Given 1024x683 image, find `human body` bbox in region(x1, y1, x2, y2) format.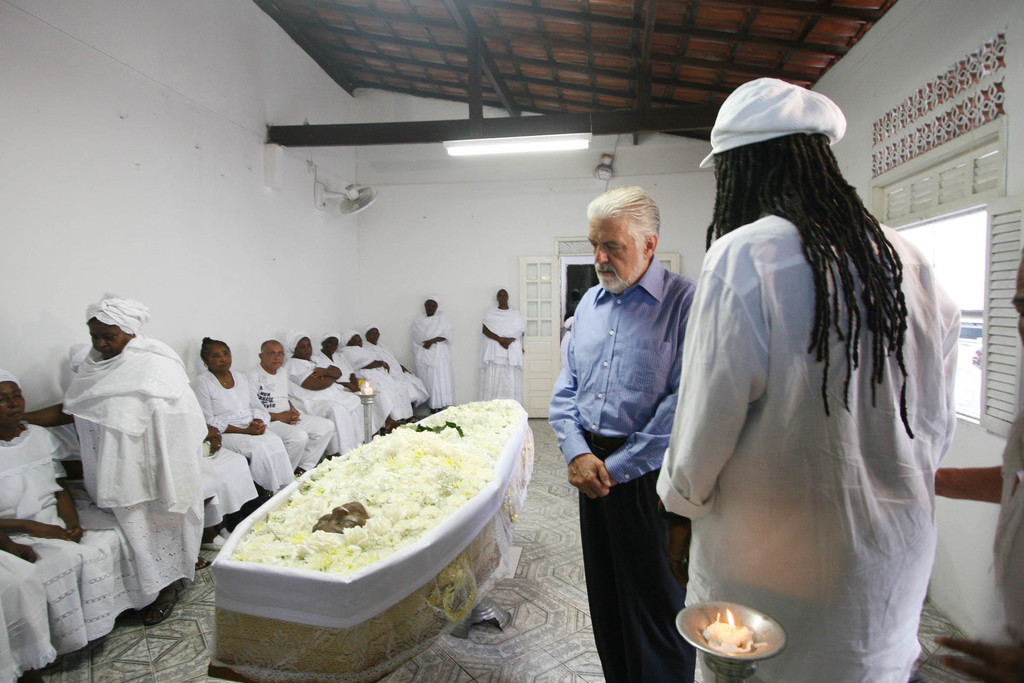
region(644, 89, 961, 670).
